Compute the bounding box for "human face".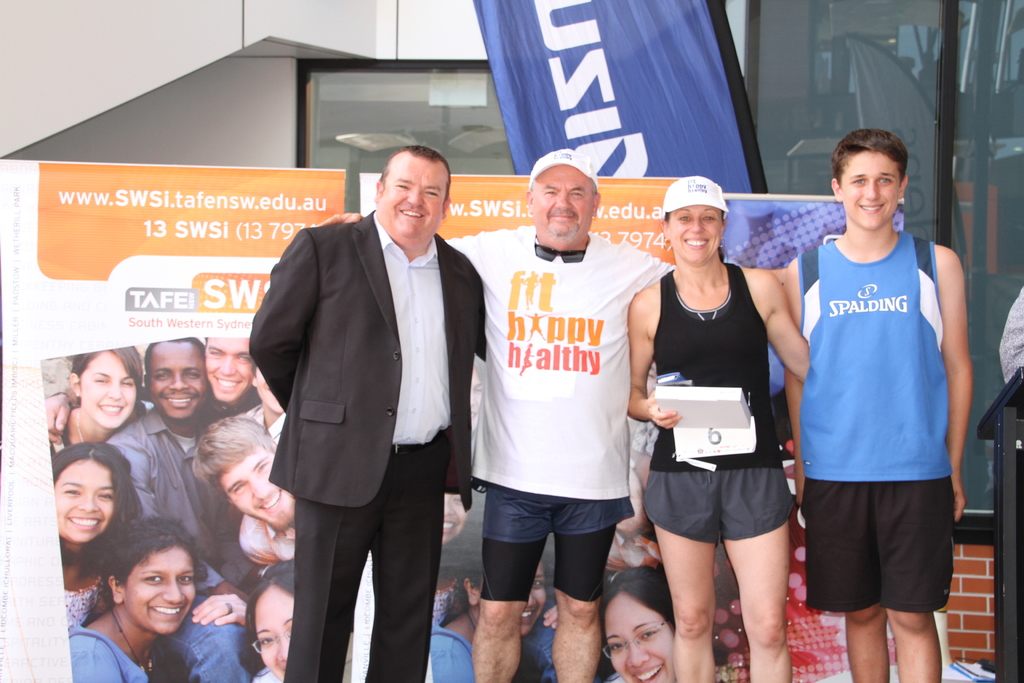
(x1=604, y1=593, x2=678, y2=682).
